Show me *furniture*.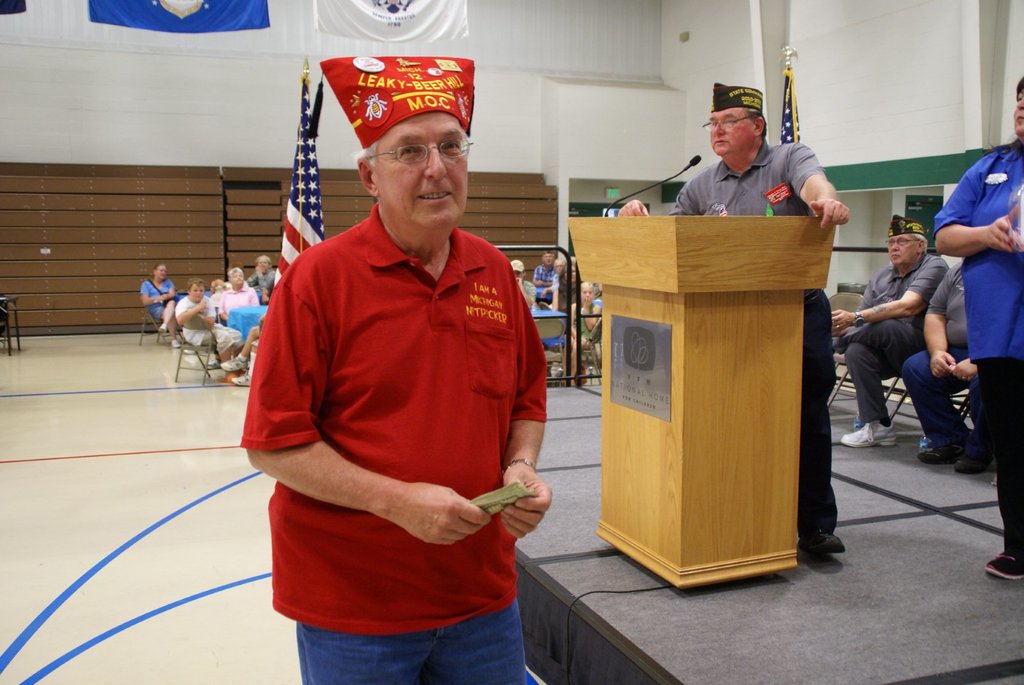
*furniture* is here: locate(534, 314, 568, 377).
